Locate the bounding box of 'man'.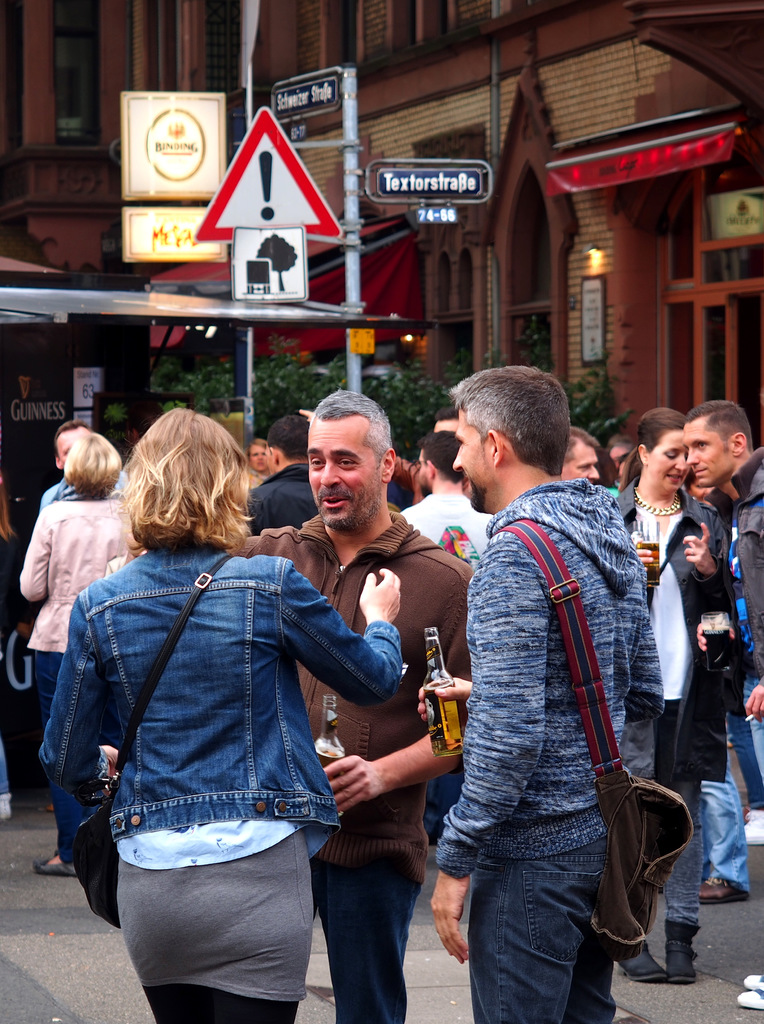
Bounding box: (left=455, top=352, right=696, bottom=1023).
